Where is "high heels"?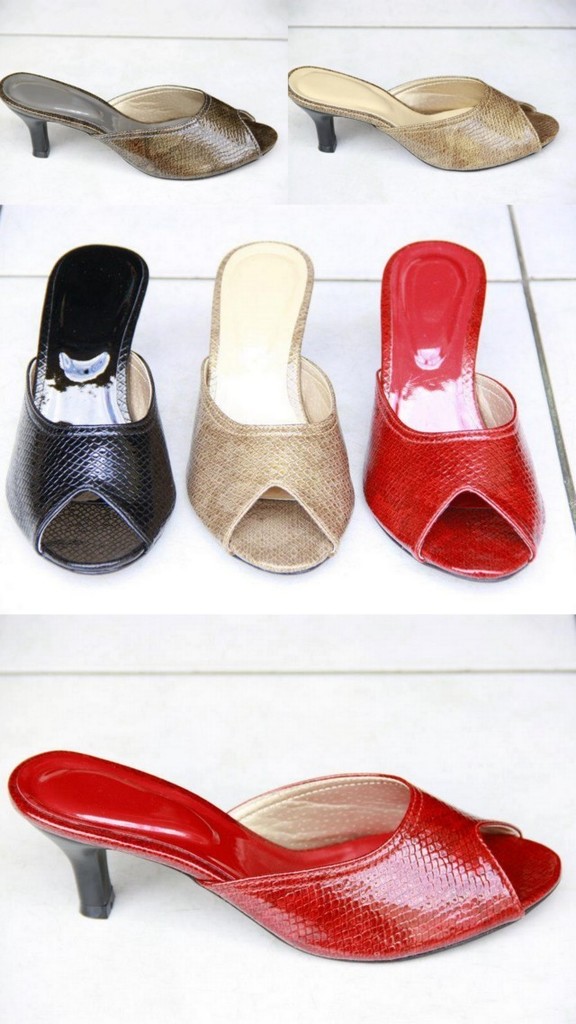
(1,246,176,576).
